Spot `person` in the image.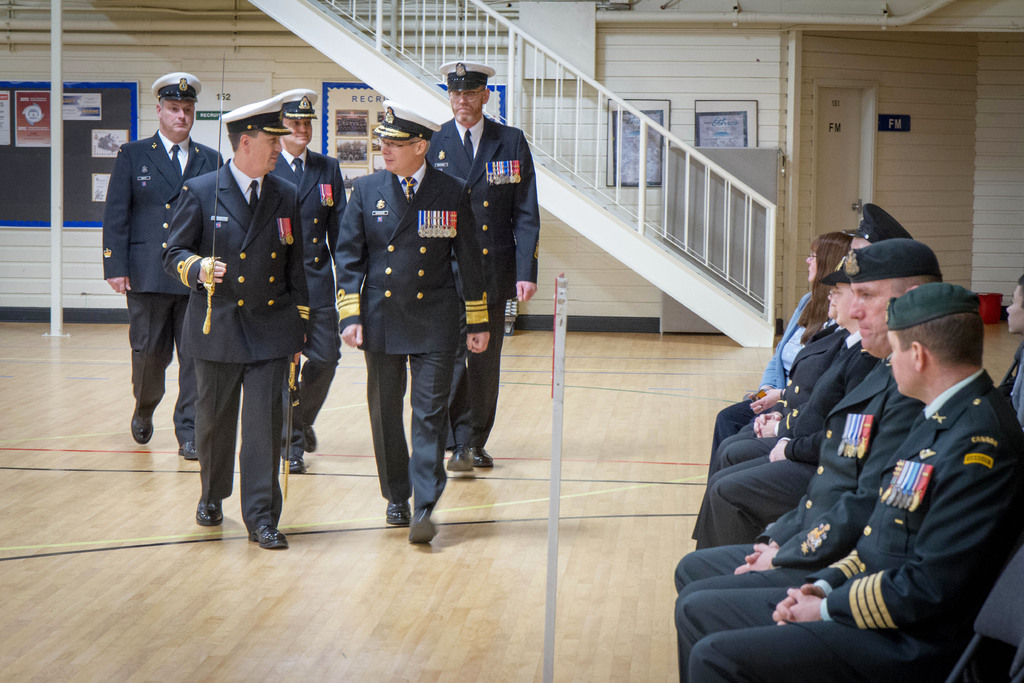
`person` found at box(108, 73, 228, 526).
